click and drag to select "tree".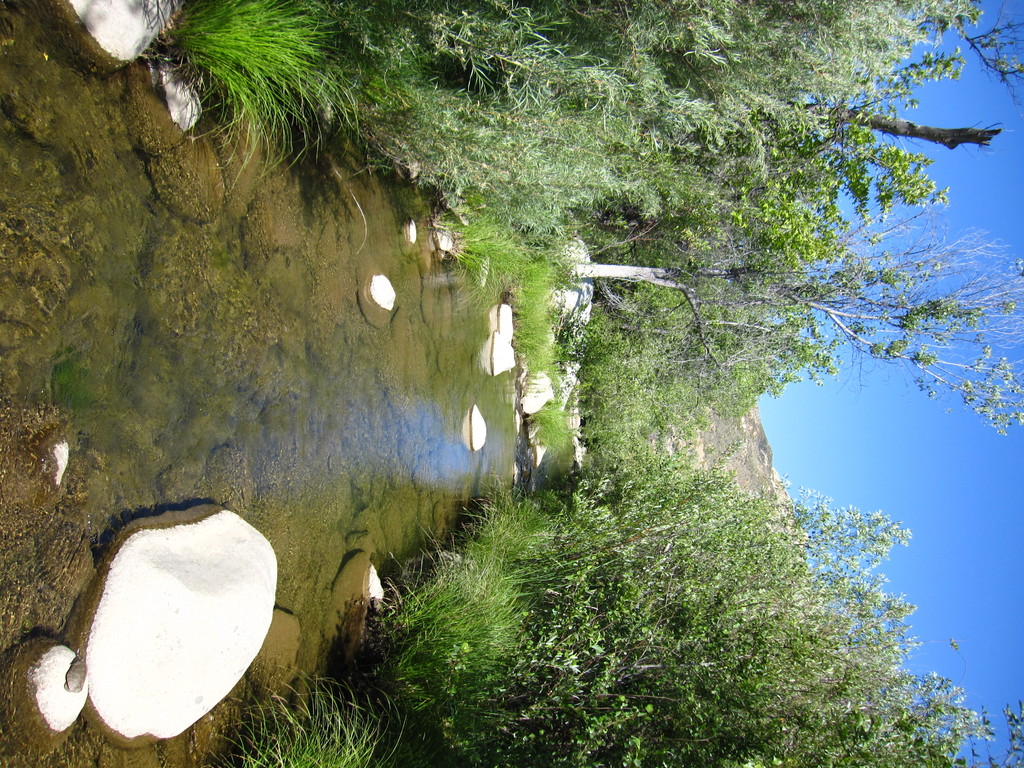
Selection: x1=376 y1=426 x2=1023 y2=767.
